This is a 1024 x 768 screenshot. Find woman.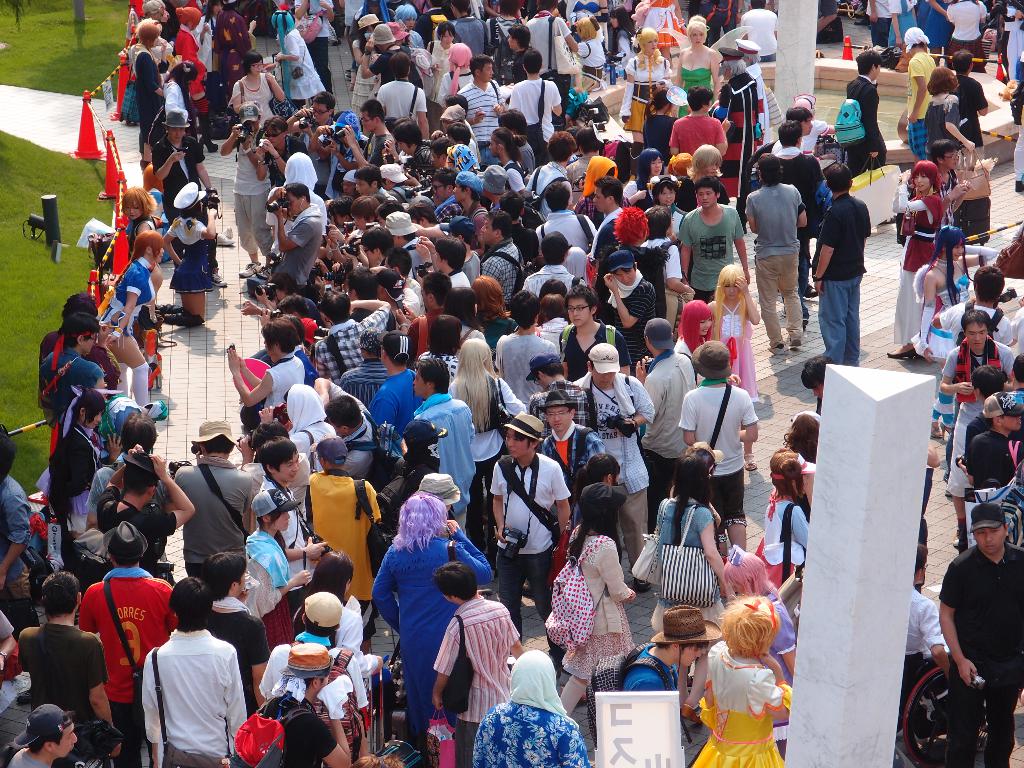
Bounding box: <box>890,163,945,362</box>.
